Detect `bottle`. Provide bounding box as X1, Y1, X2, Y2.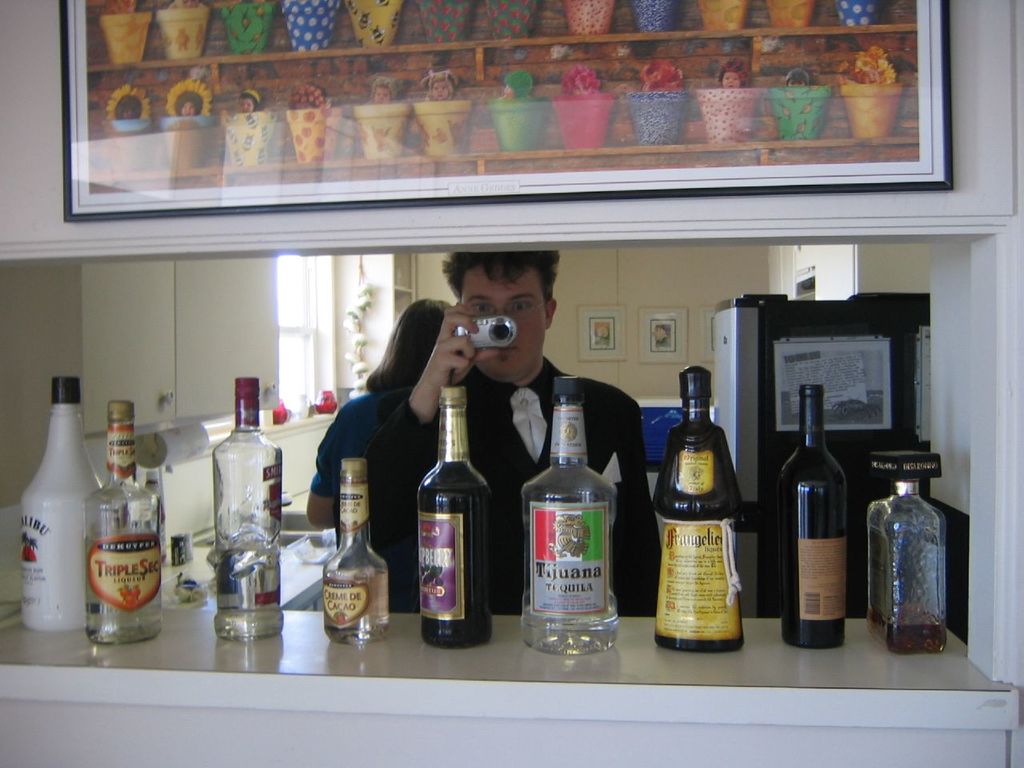
651, 368, 745, 654.
